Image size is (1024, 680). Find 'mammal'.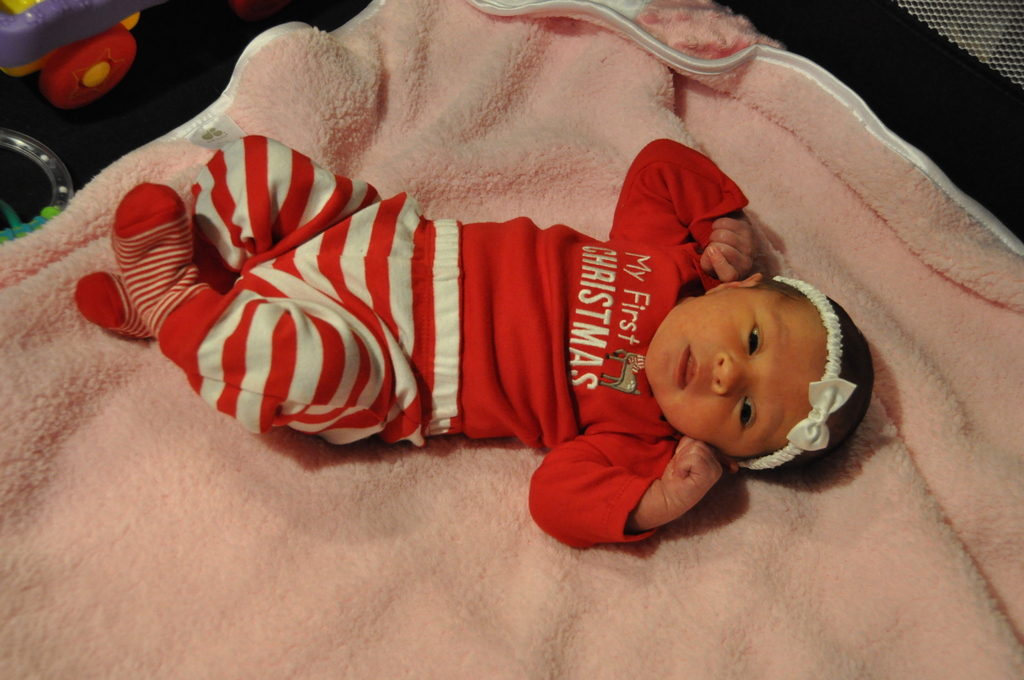
Rect(122, 96, 854, 487).
